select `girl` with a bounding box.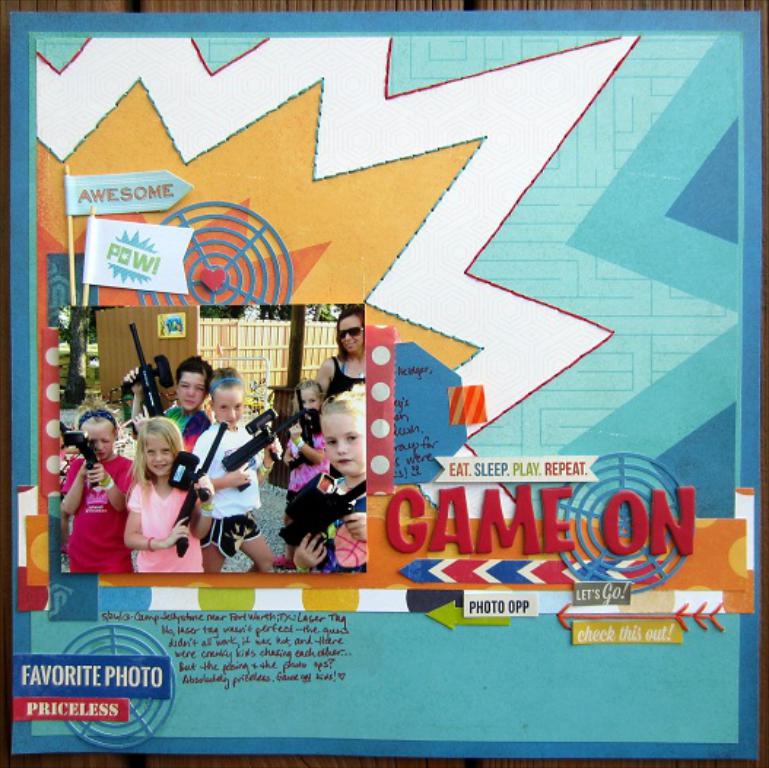
(124,415,215,572).
